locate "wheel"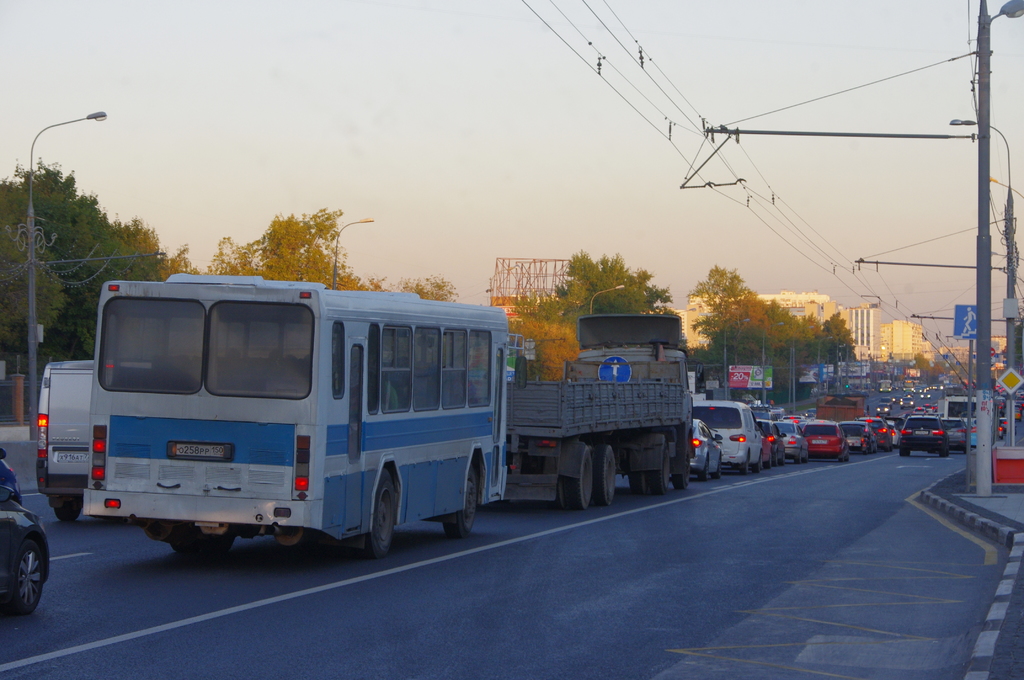
crop(559, 442, 593, 512)
